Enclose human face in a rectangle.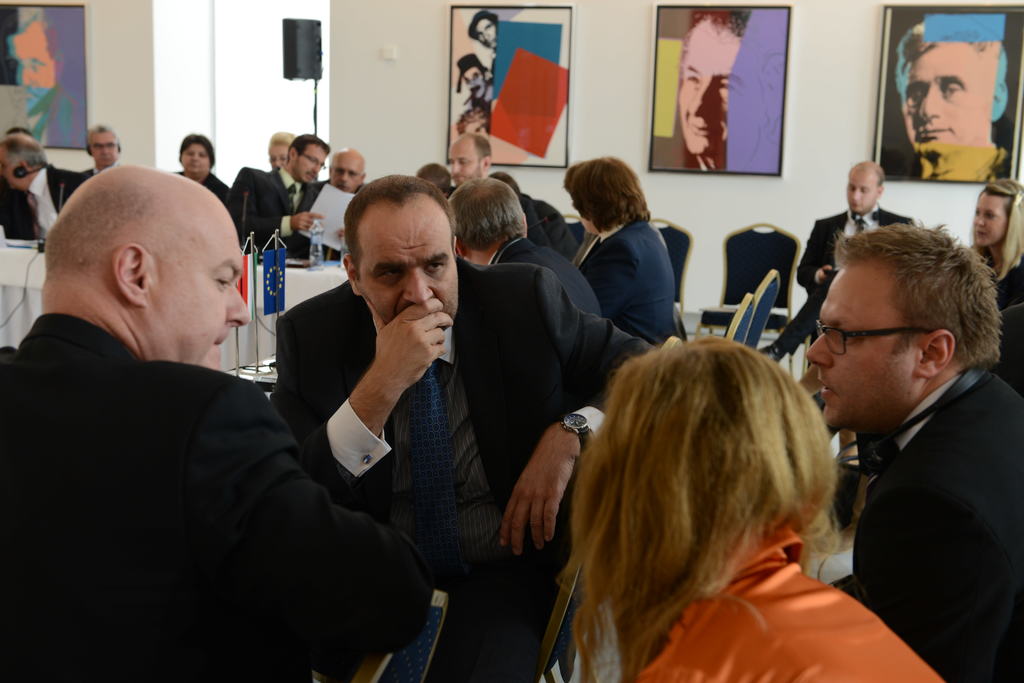
(left=89, top=132, right=116, bottom=168).
